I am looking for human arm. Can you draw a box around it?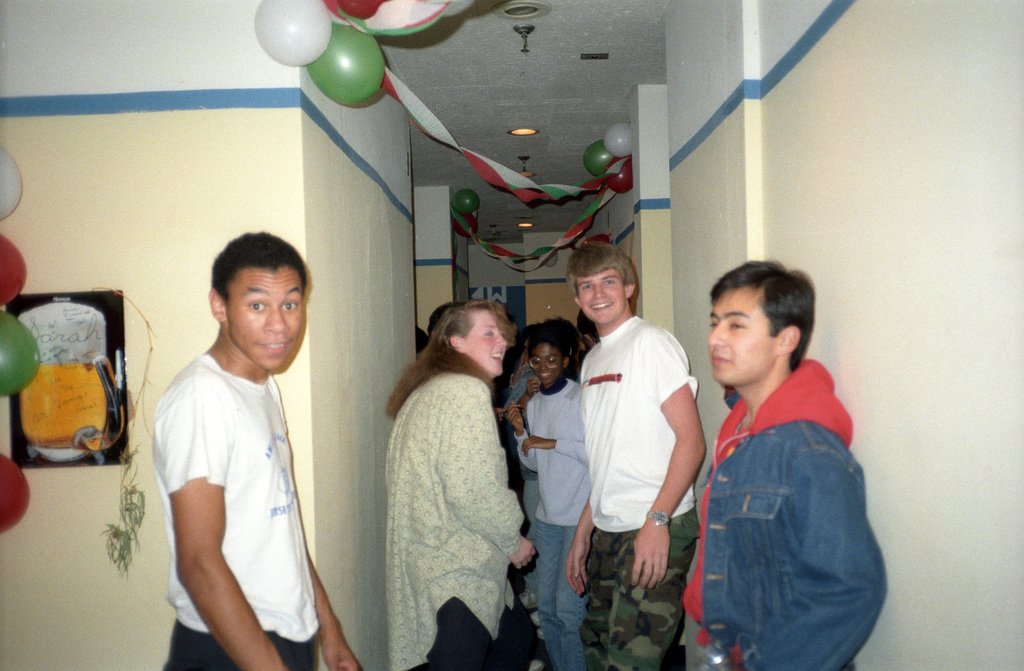
Sure, the bounding box is box(484, 402, 509, 425).
